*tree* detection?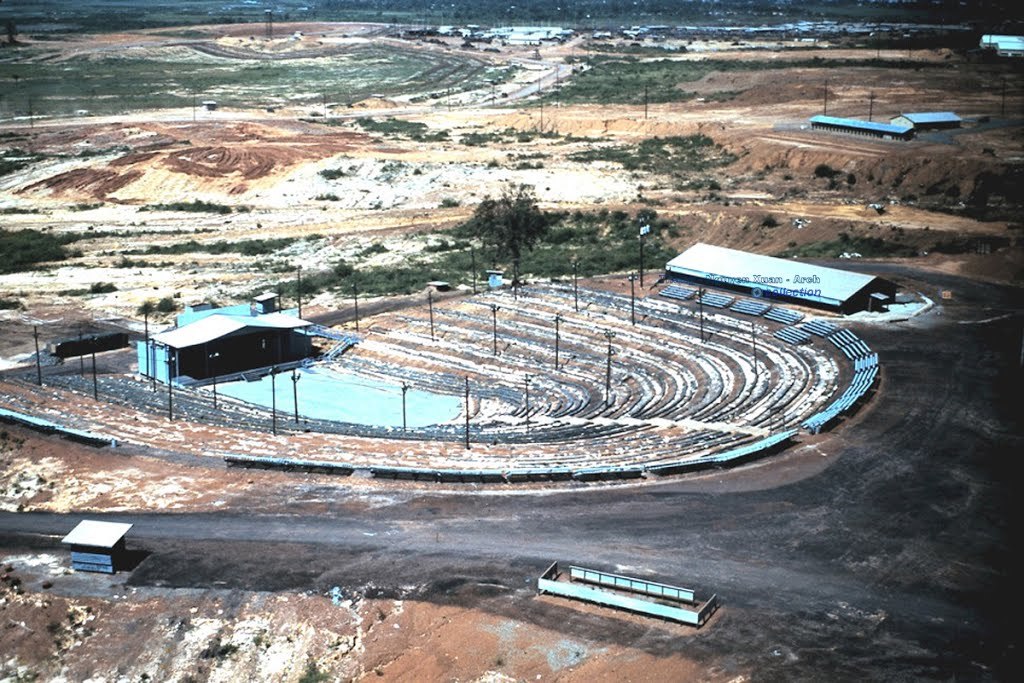
452, 181, 550, 273
